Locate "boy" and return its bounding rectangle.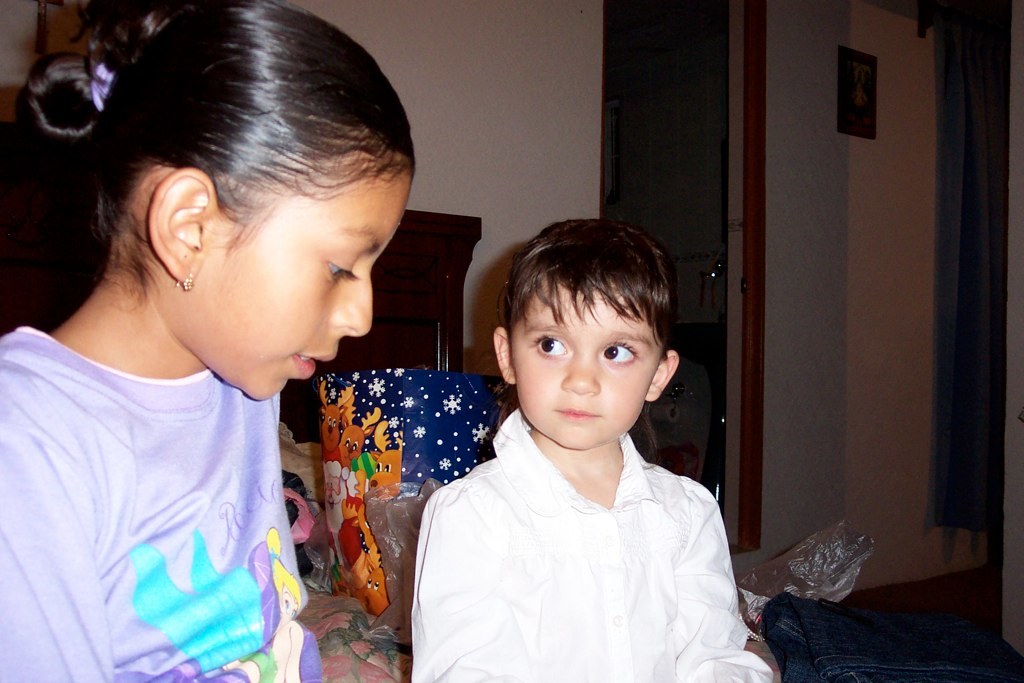
[344,147,713,668].
